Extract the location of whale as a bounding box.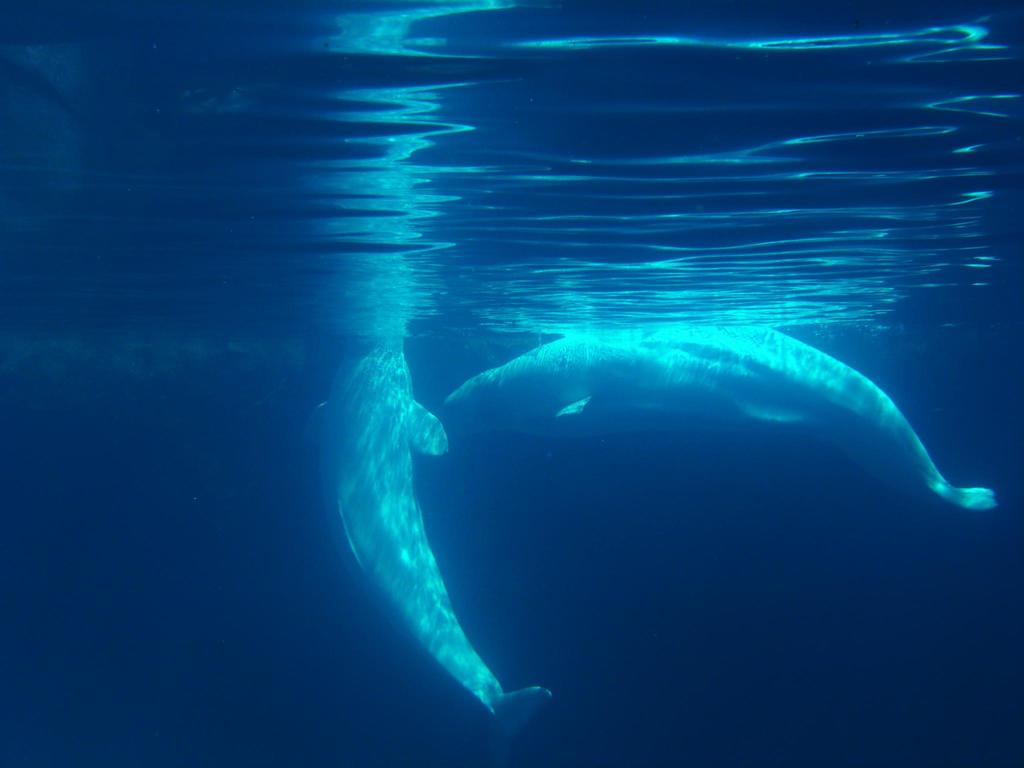
303:331:554:767.
